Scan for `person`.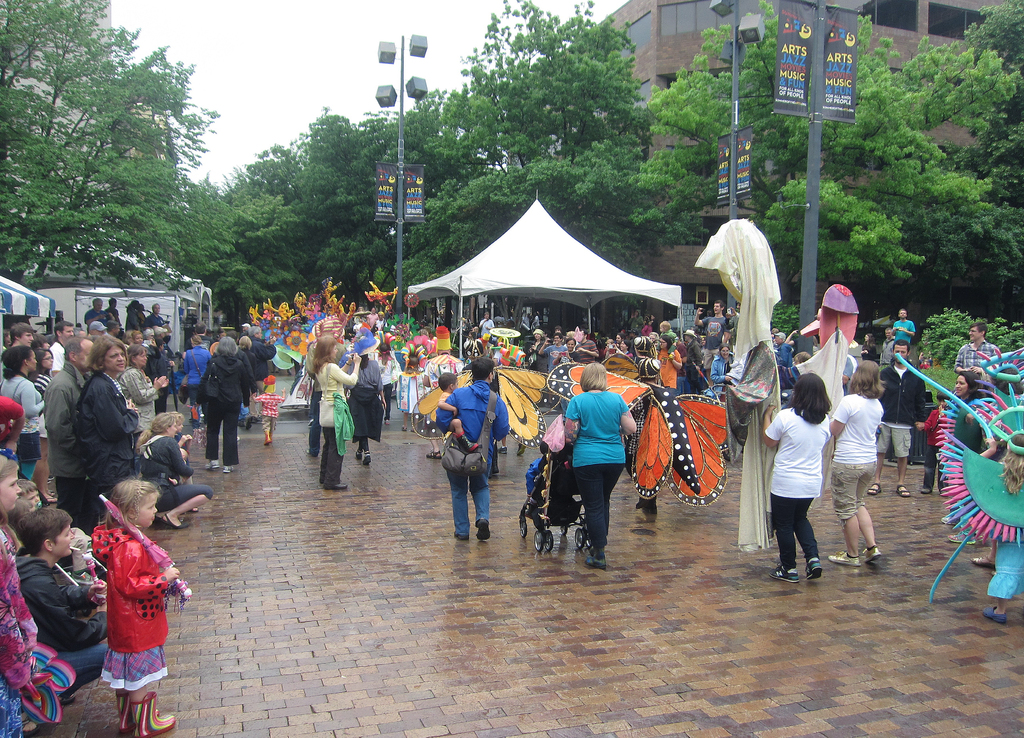
Scan result: [x1=72, y1=341, x2=133, y2=507].
